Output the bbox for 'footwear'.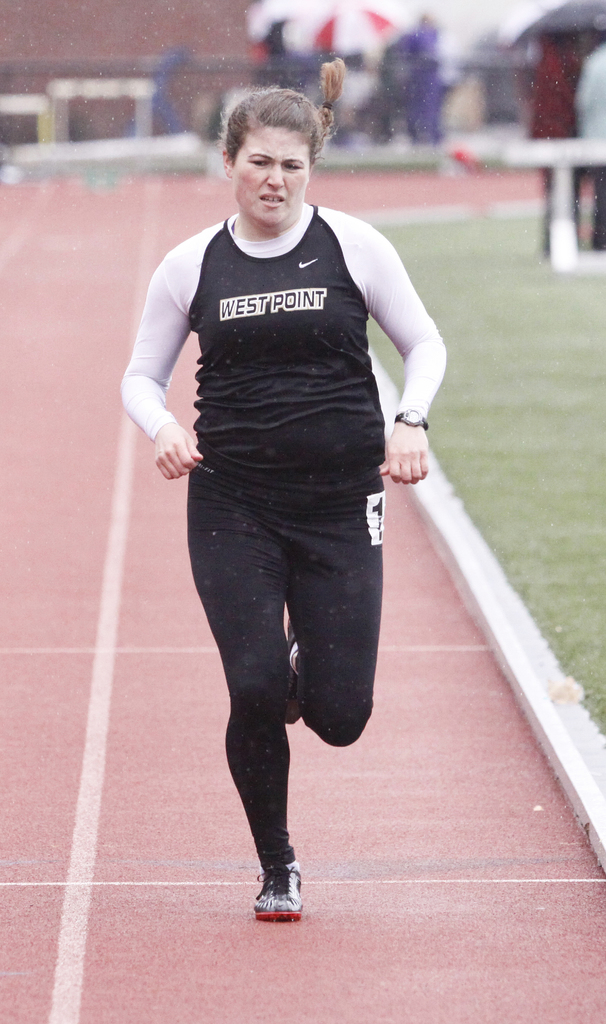
[278, 620, 301, 726].
